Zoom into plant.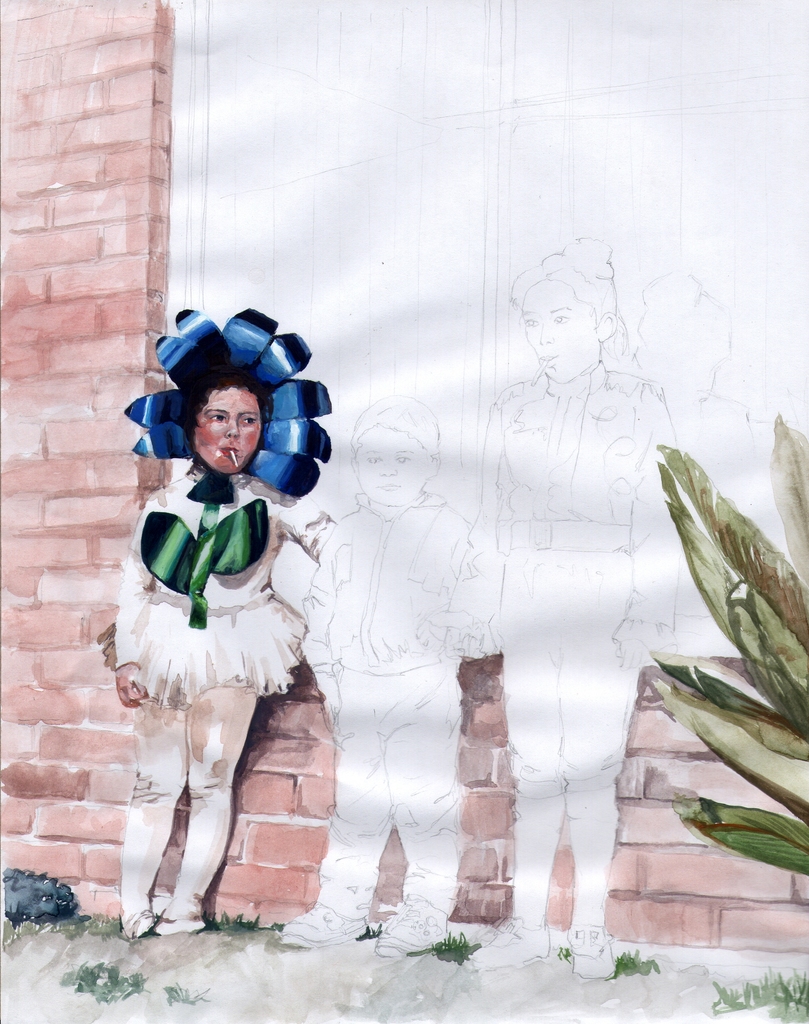
Zoom target: Rect(561, 945, 659, 979).
